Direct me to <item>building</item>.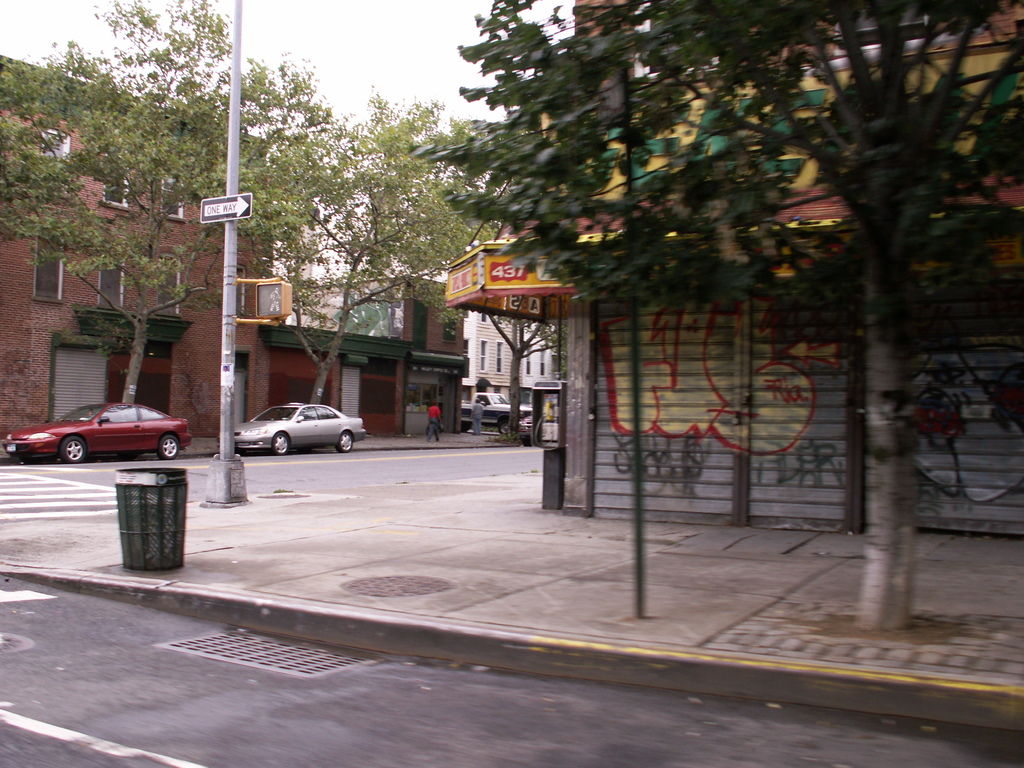
Direction: pyautogui.locateOnScreen(0, 58, 276, 452).
